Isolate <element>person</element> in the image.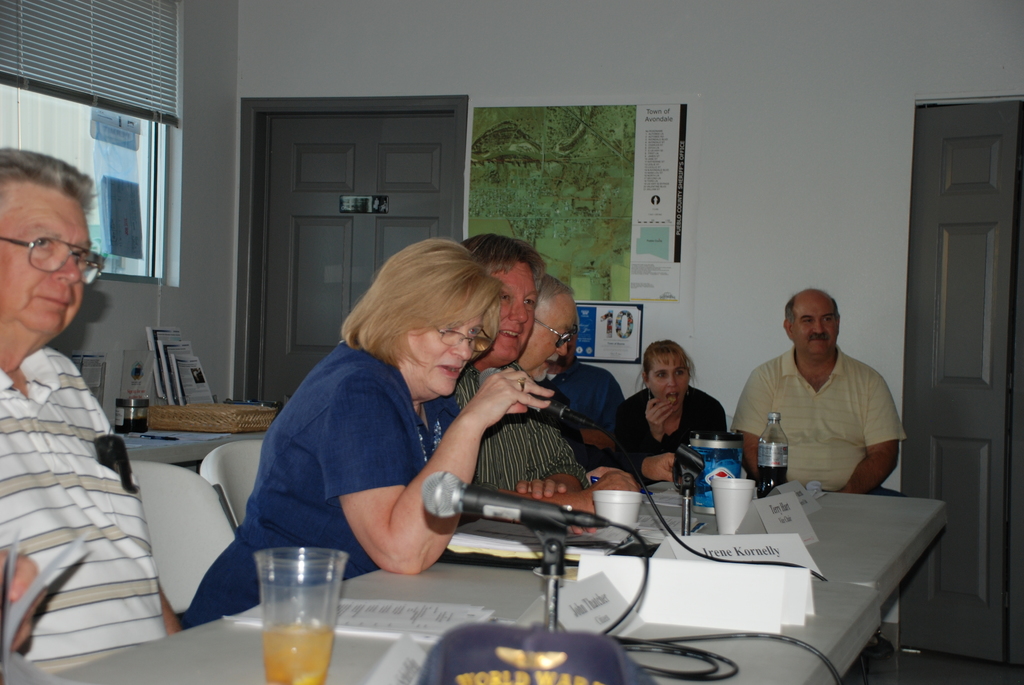
Isolated region: <bbox>179, 239, 547, 609</bbox>.
